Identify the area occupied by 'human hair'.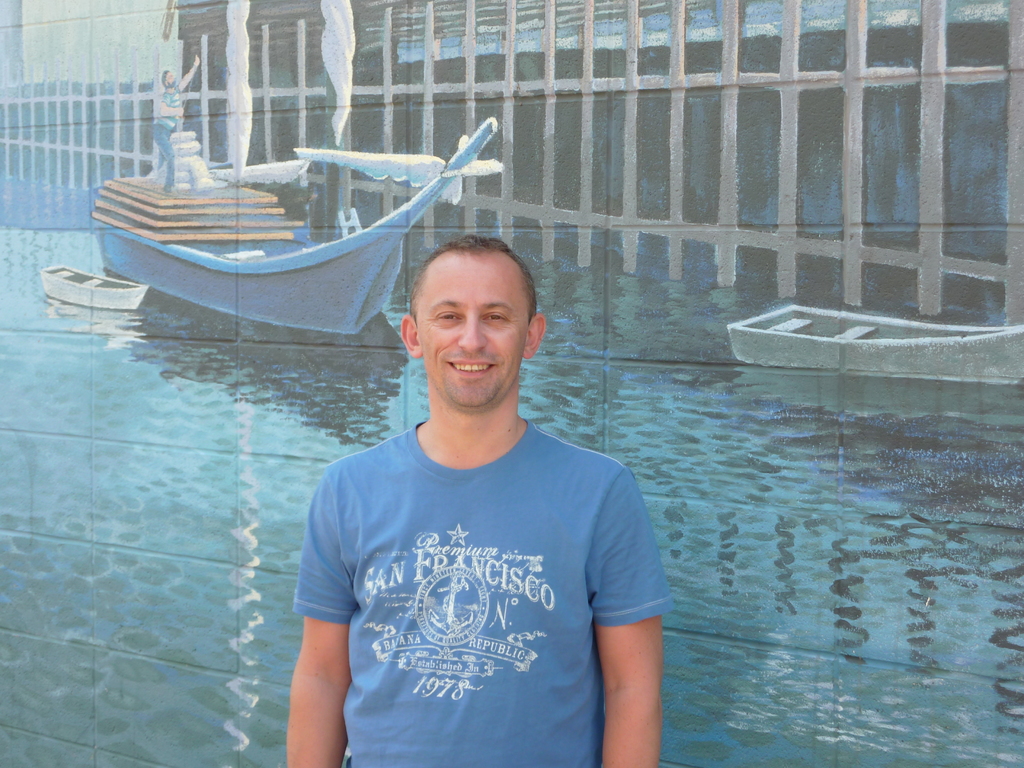
Area: <box>411,230,534,324</box>.
